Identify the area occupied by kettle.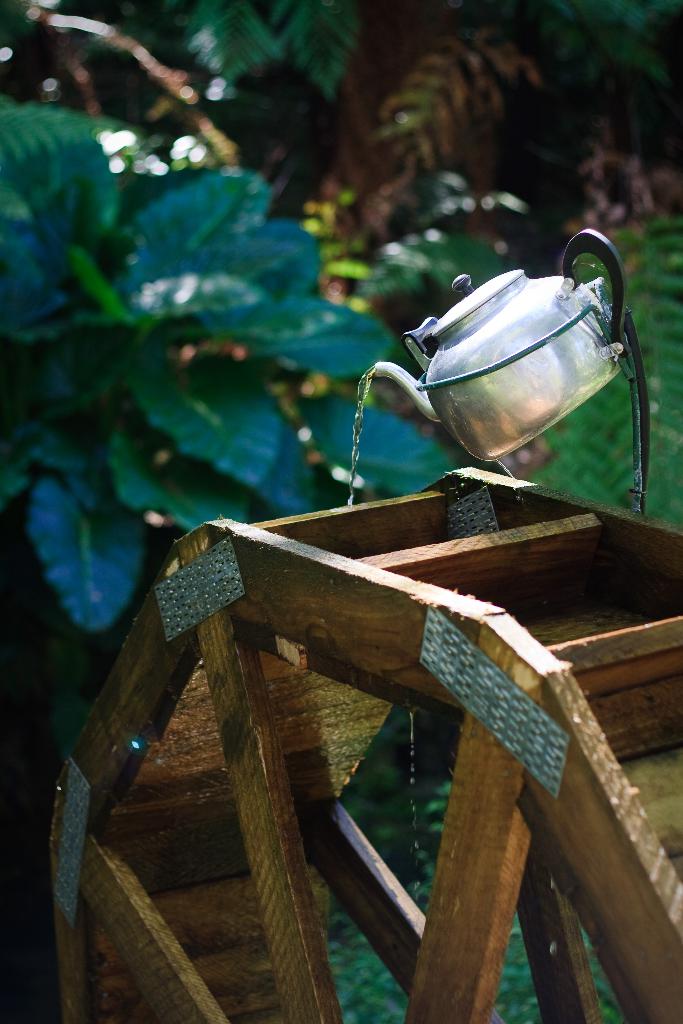
Area: region(365, 221, 645, 468).
